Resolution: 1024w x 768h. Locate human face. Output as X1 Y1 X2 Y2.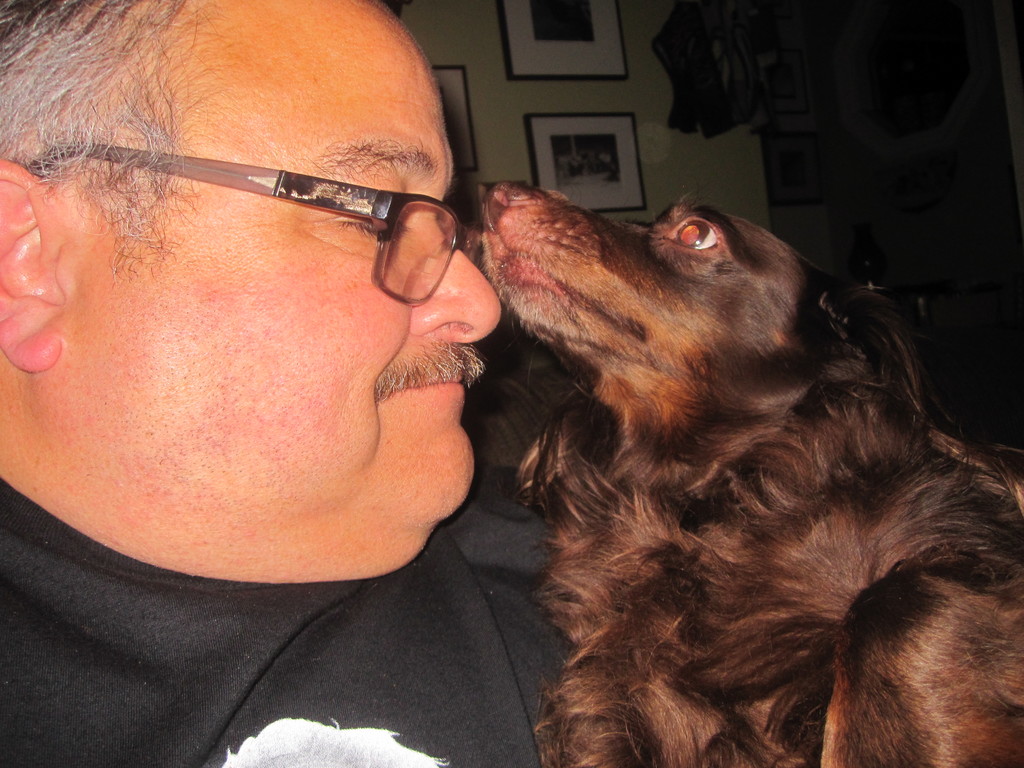
83 0 500 581.
